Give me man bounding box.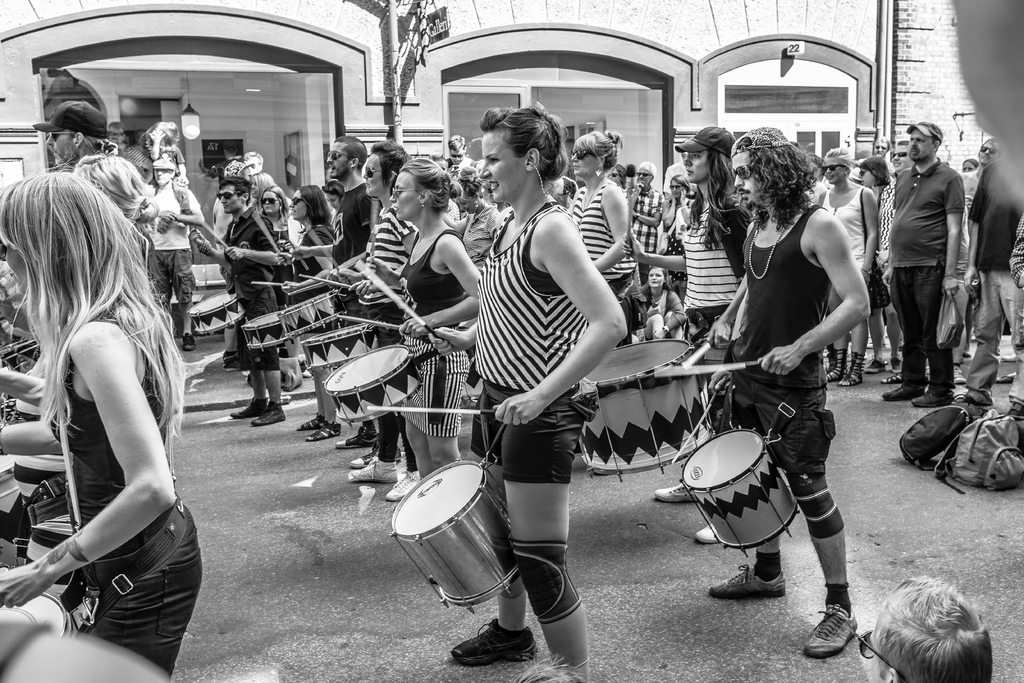
692:126:871:662.
